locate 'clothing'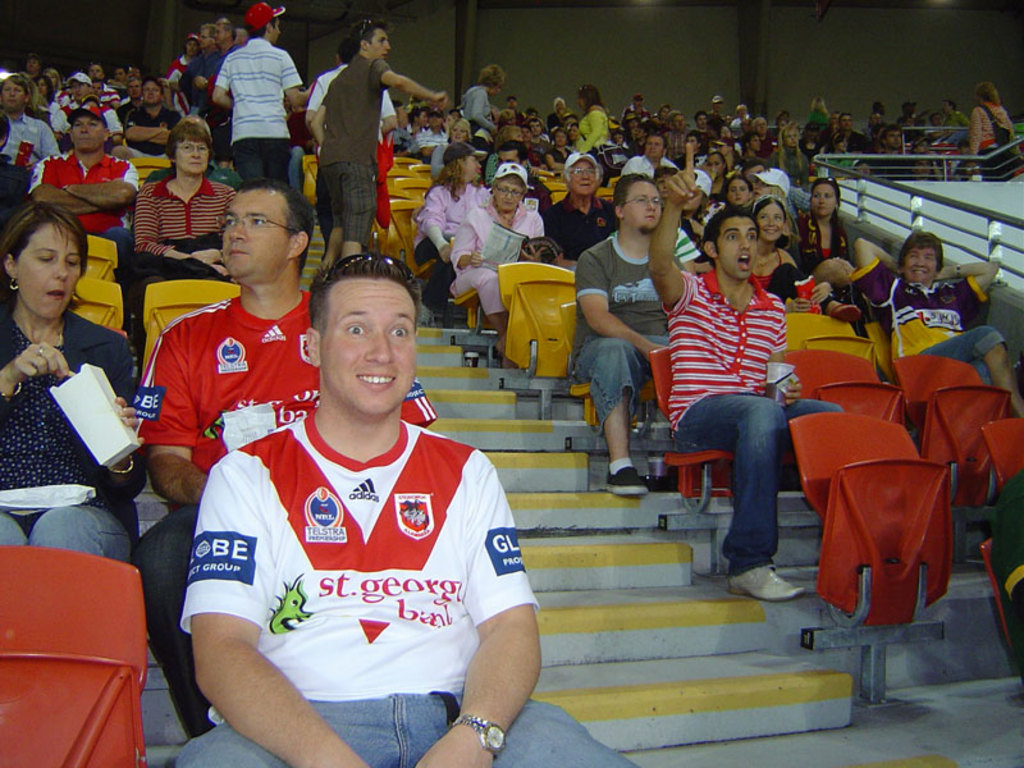
region(529, 145, 545, 159)
